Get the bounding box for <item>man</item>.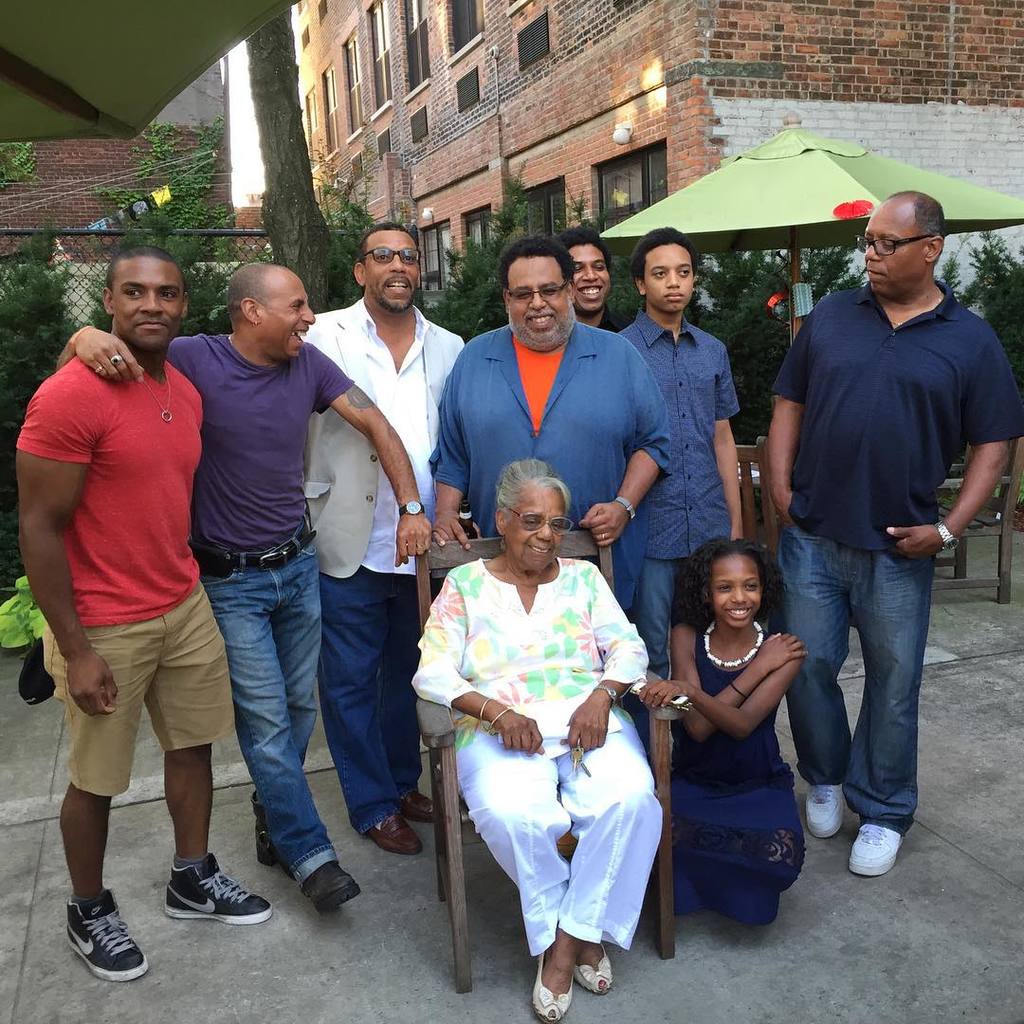
58/256/435/922.
